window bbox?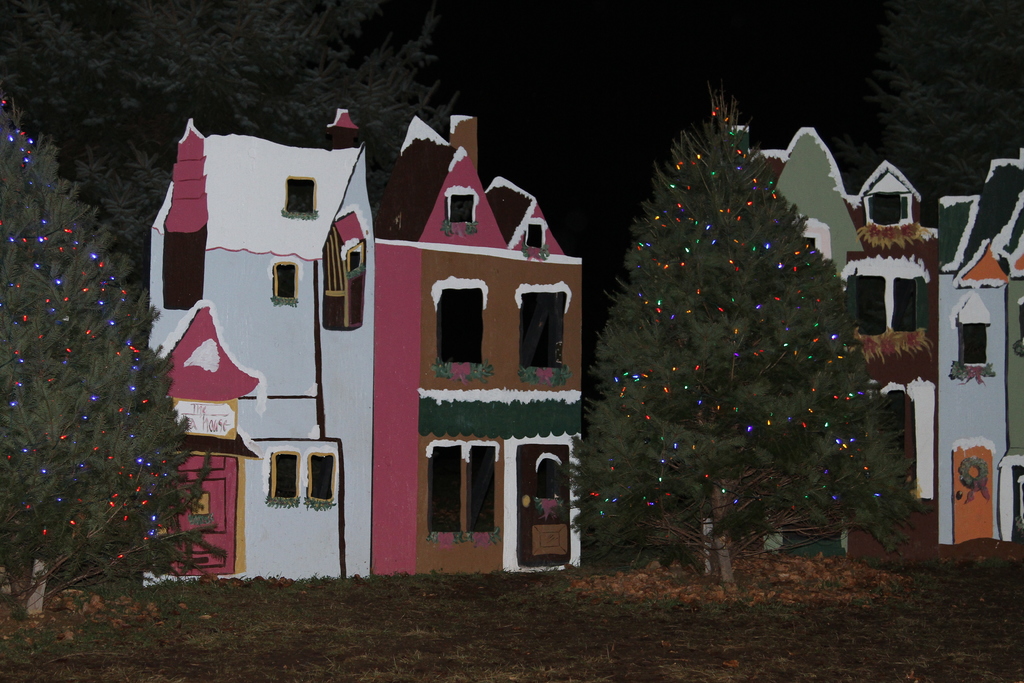
[266, 441, 303, 524]
